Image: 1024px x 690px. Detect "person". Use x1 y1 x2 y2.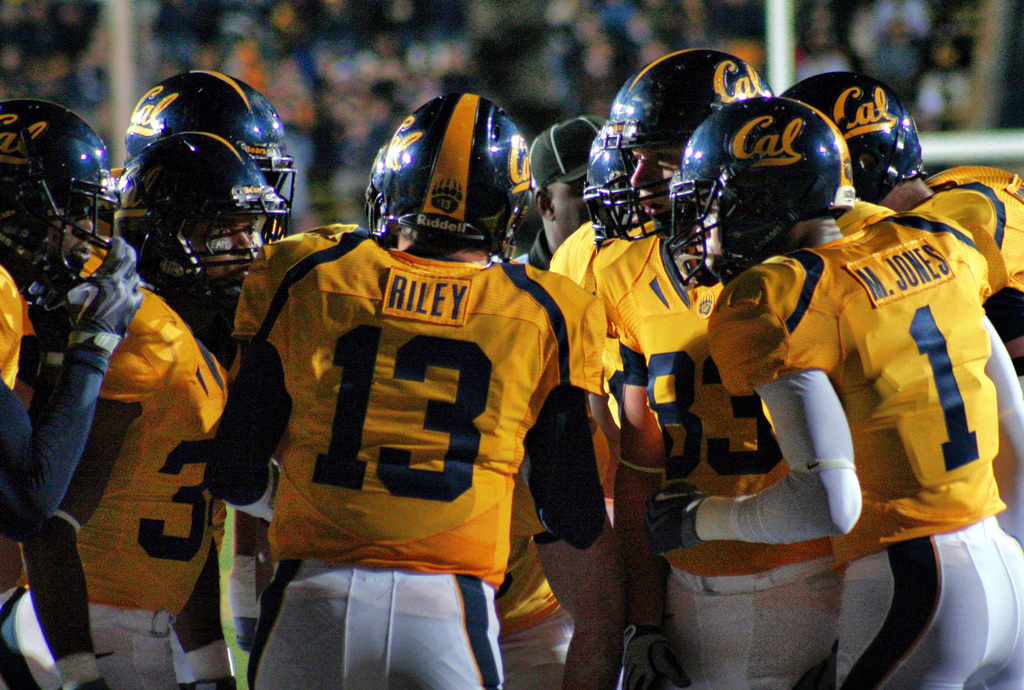
0 97 199 689.
